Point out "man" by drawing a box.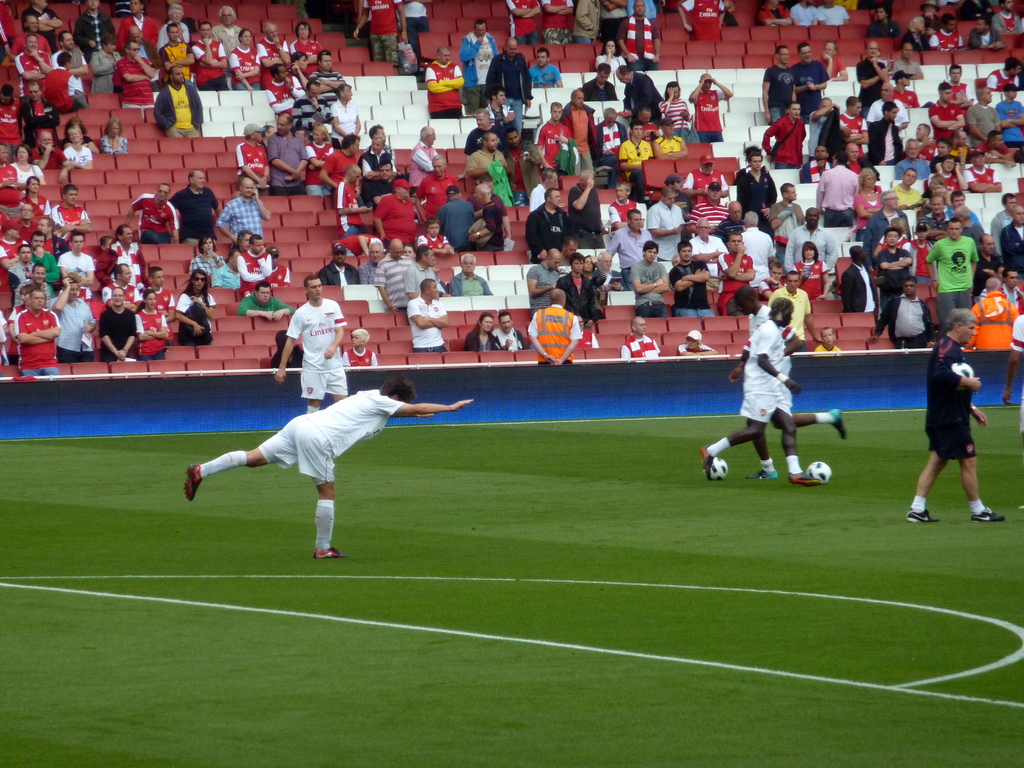
(x1=561, y1=87, x2=598, y2=166).
